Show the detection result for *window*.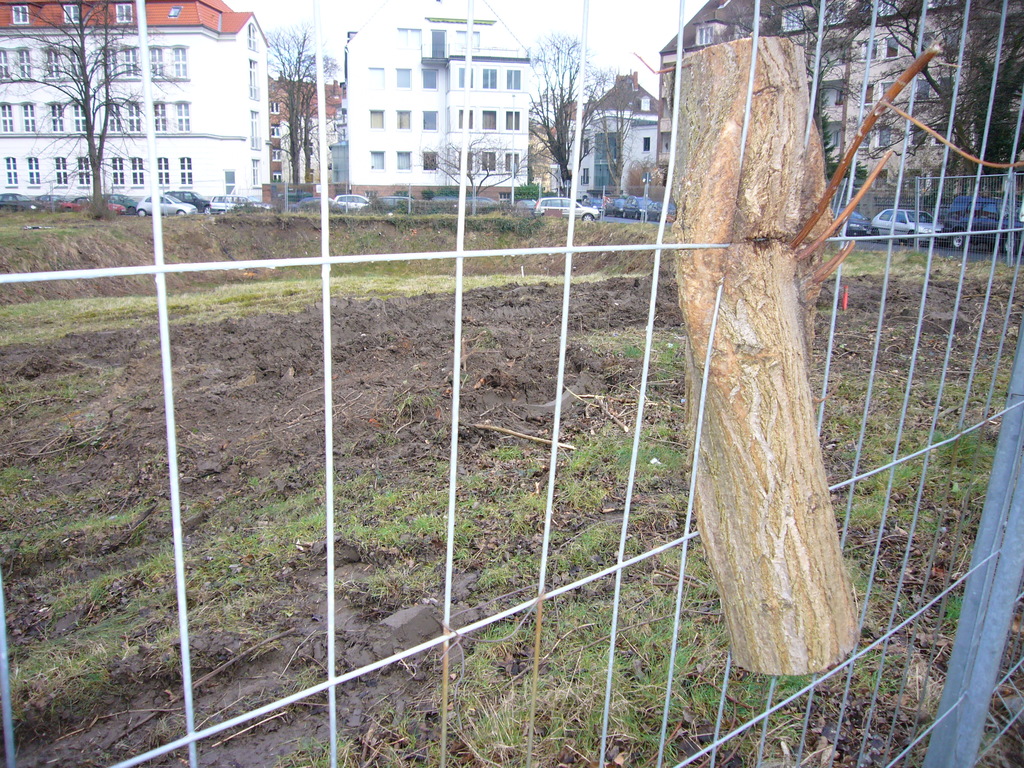
bbox=[106, 154, 131, 191].
